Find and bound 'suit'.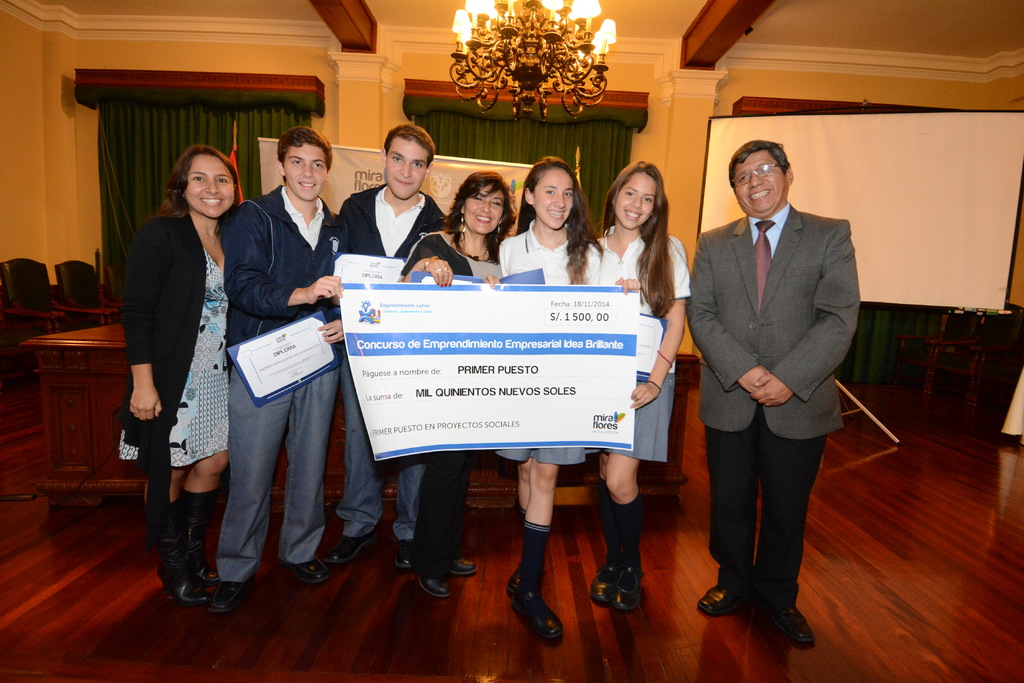
Bound: crop(696, 198, 845, 637).
